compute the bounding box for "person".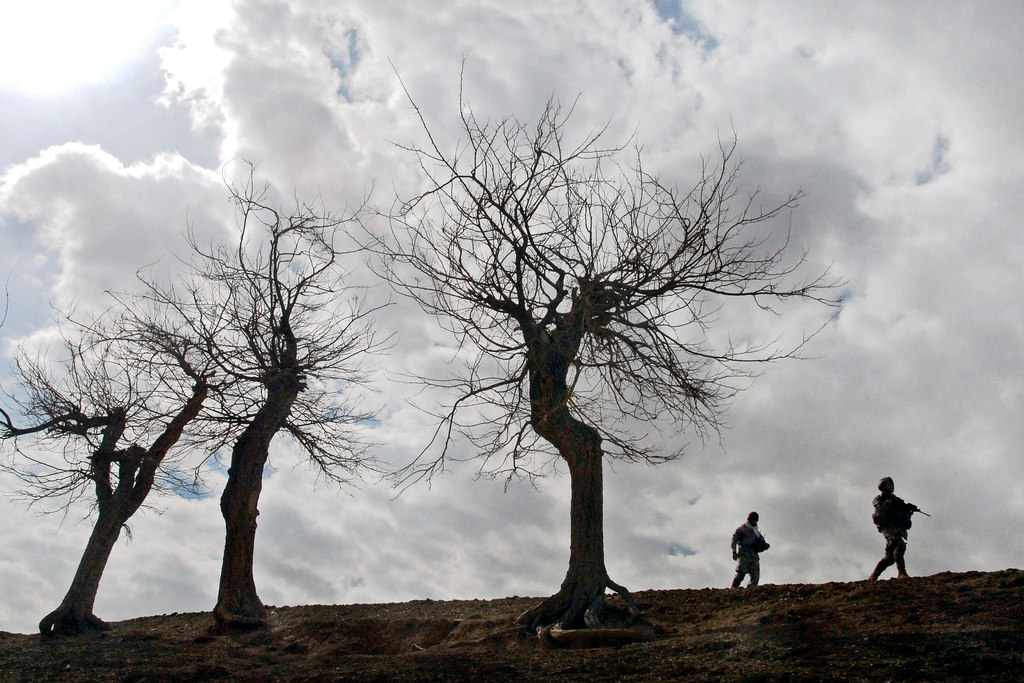
{"x1": 735, "y1": 517, "x2": 782, "y2": 600}.
